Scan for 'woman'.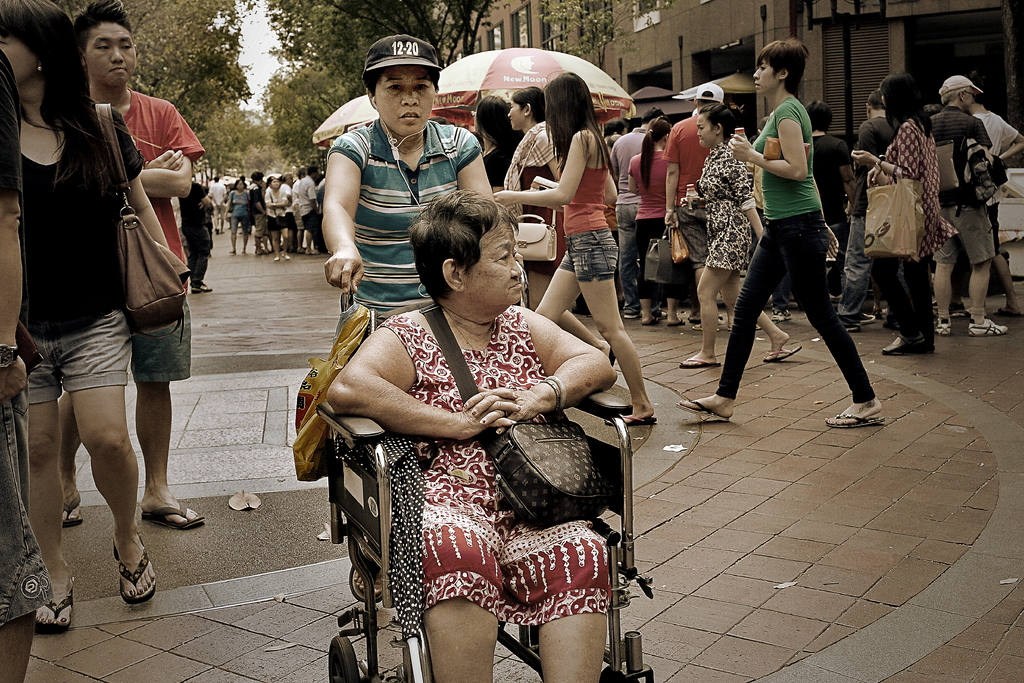
Scan result: 264/177/294/261.
